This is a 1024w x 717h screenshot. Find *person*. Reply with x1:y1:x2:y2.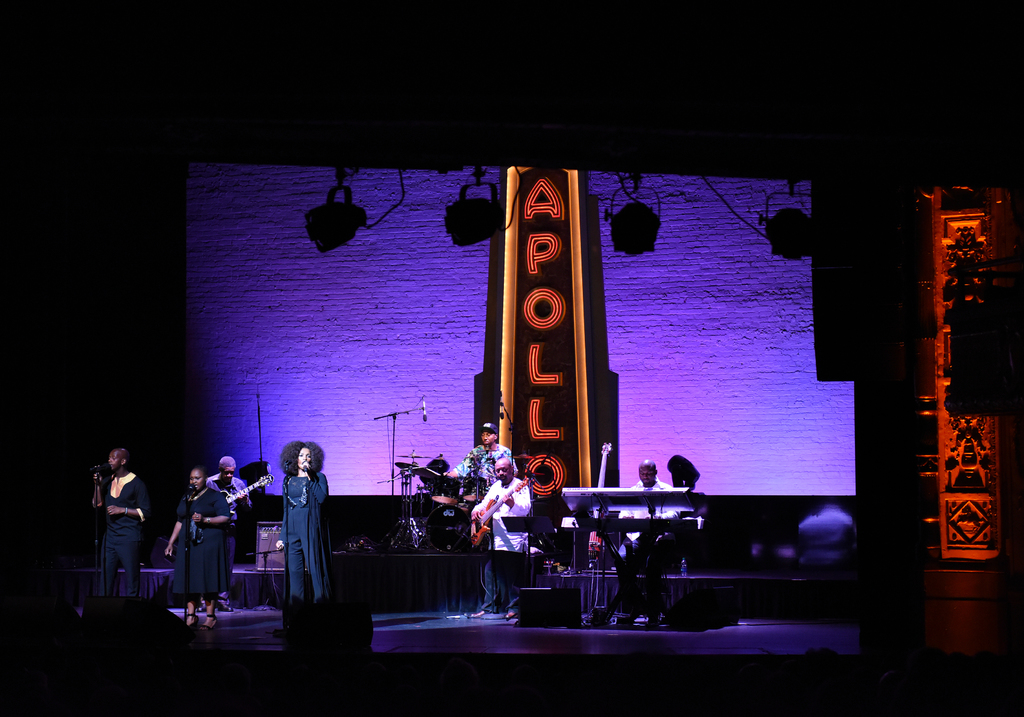
89:447:152:602.
